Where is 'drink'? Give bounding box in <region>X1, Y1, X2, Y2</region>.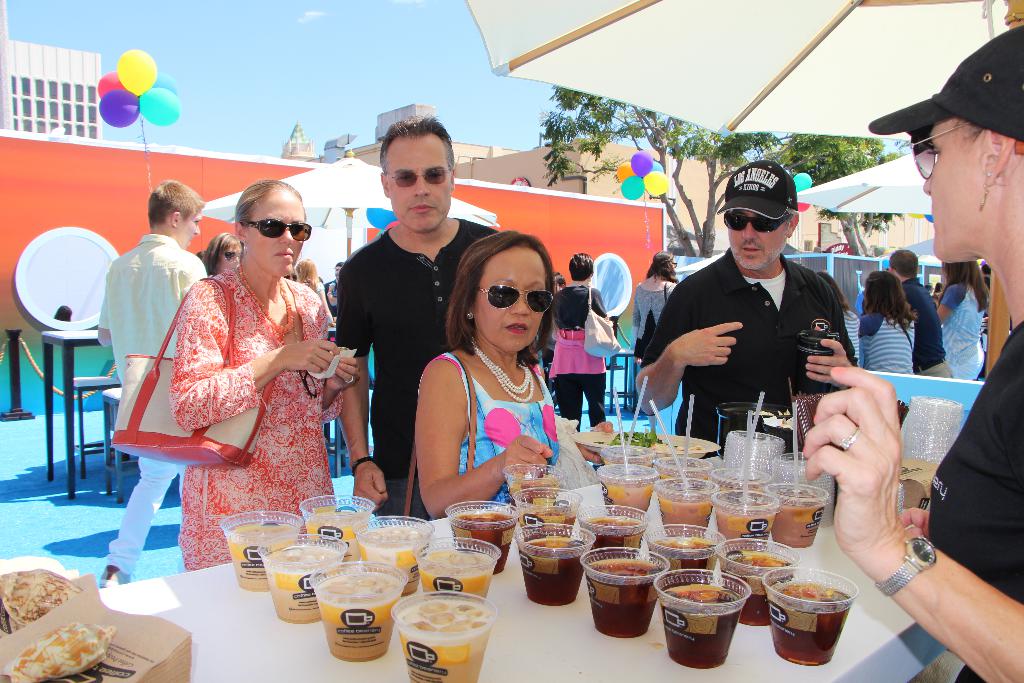
<region>721, 553, 791, 625</region>.
